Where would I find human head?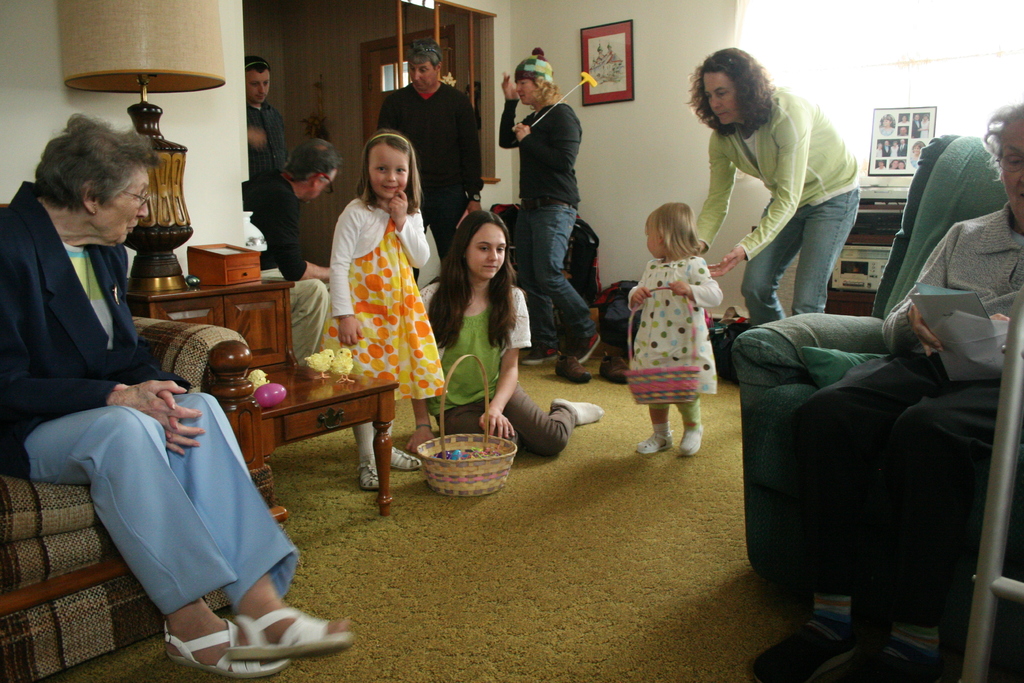
At 409/42/444/92.
